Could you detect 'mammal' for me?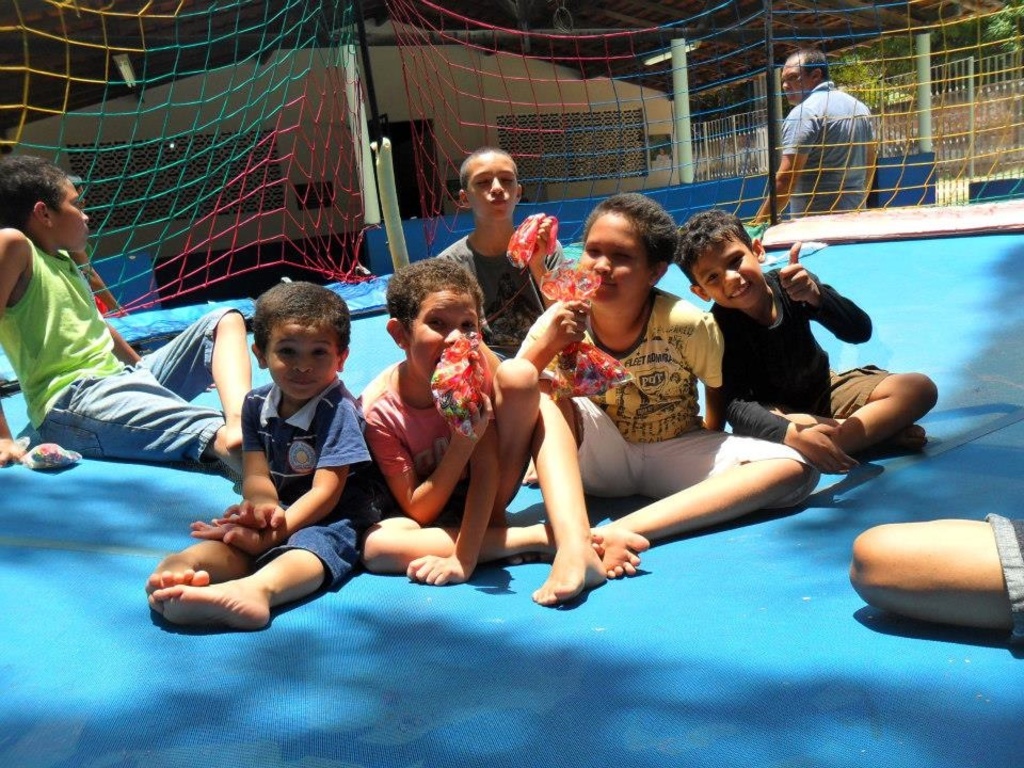
Detection result: bbox(673, 207, 944, 474).
